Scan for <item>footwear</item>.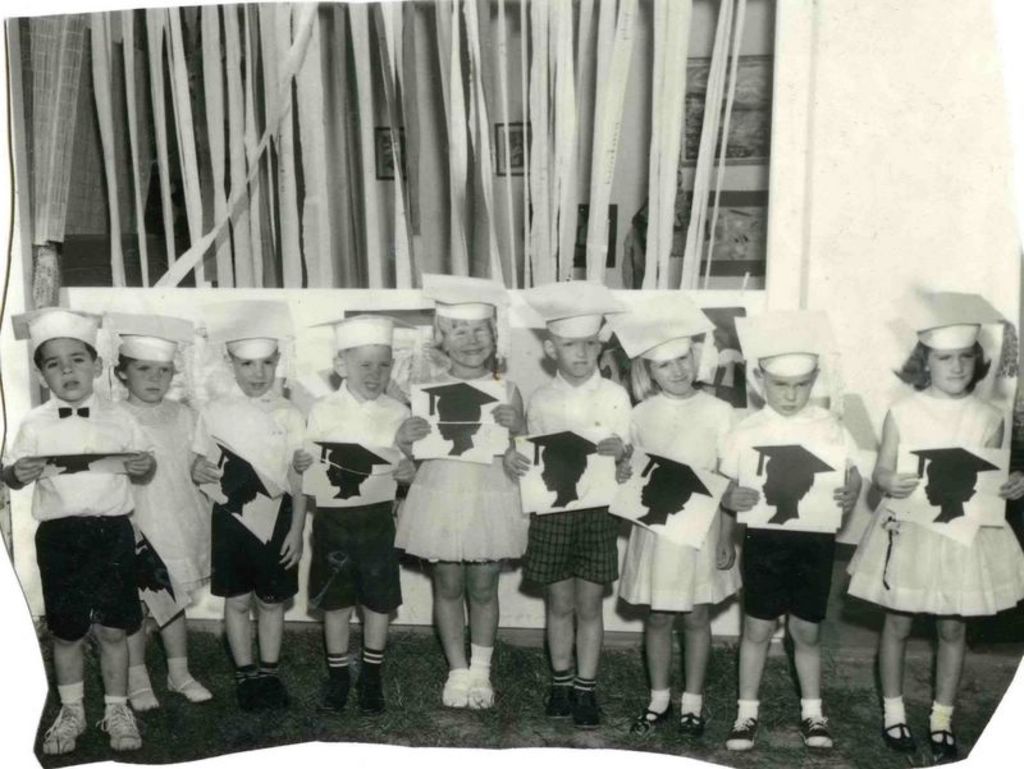
Scan result: select_region(266, 672, 288, 713).
